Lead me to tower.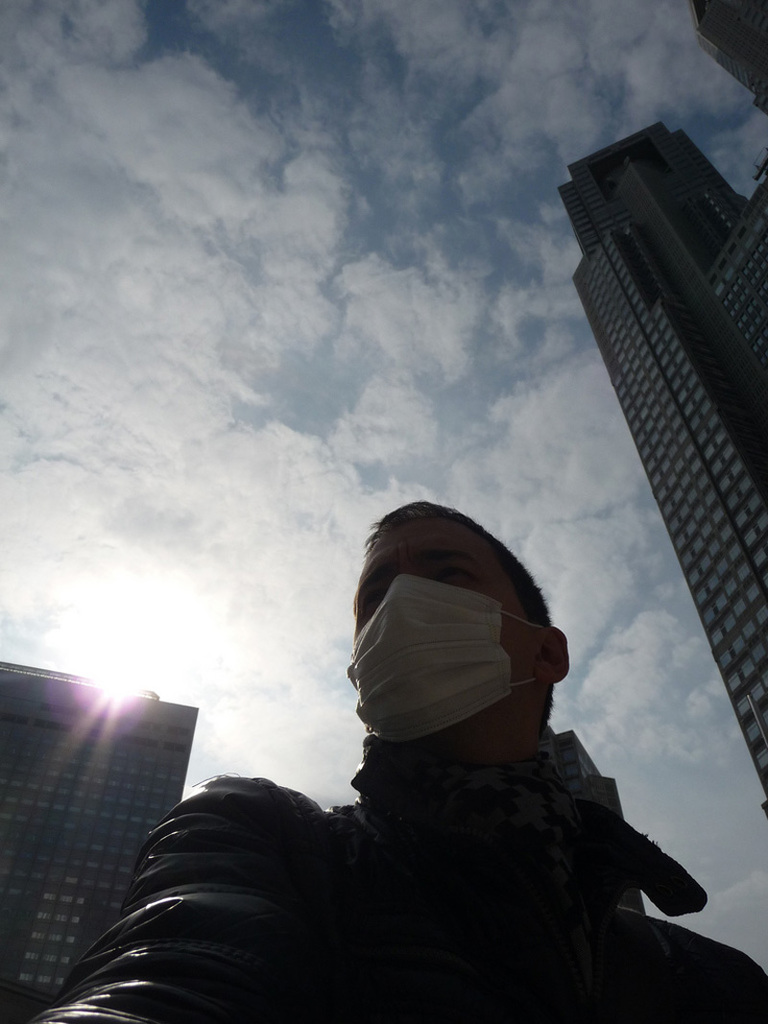
Lead to <box>686,0,767,112</box>.
